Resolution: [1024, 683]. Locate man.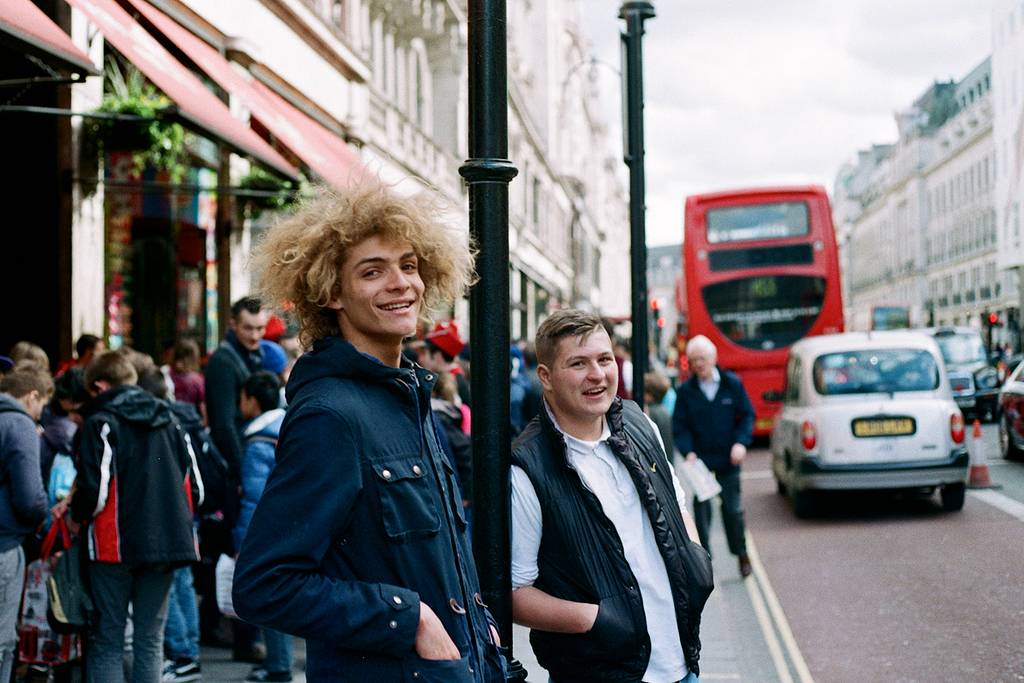
crop(516, 341, 547, 418).
